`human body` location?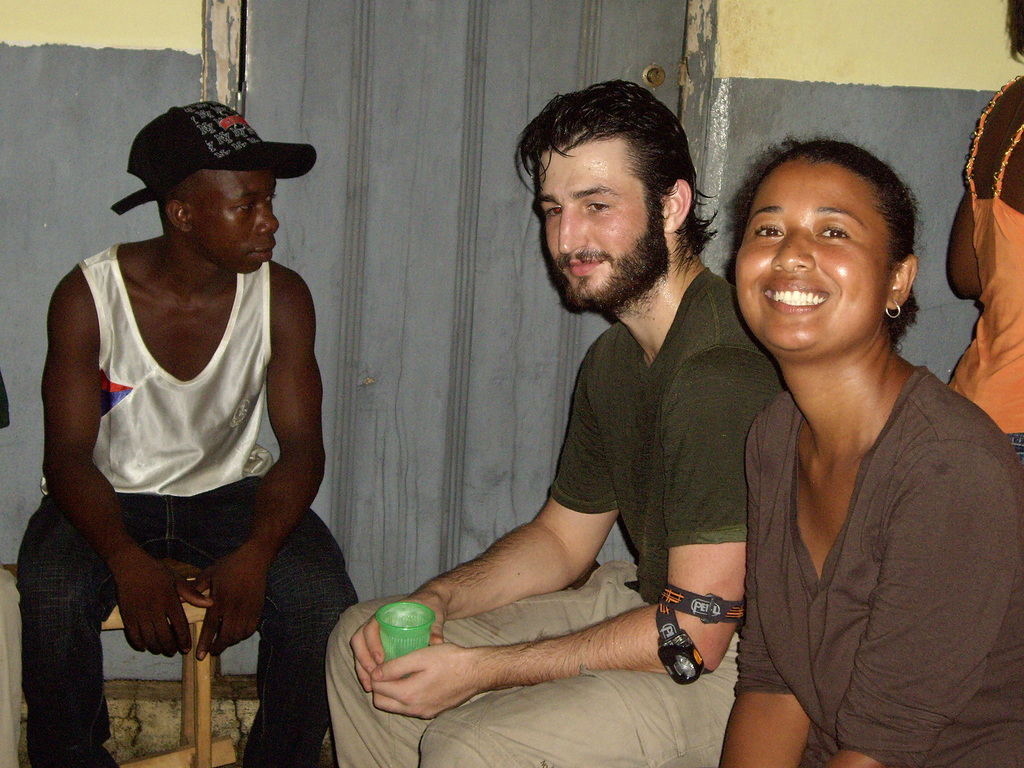
bbox(26, 130, 328, 750)
